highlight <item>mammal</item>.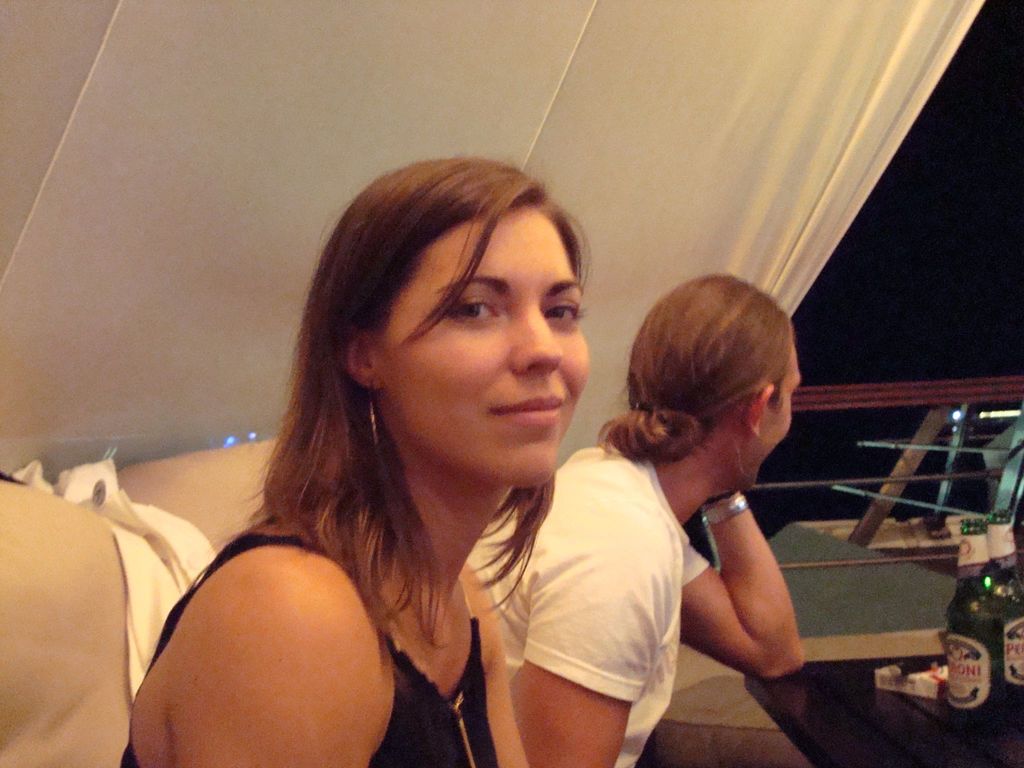
Highlighted region: 568 282 860 742.
